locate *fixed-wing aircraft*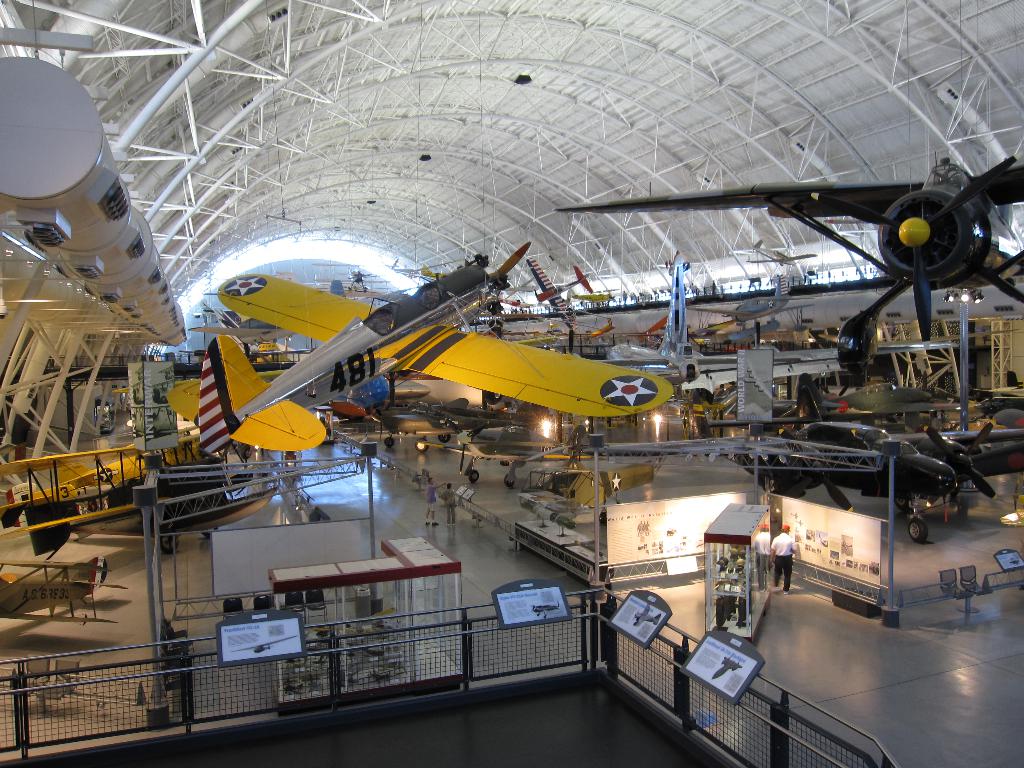
(left=311, top=263, right=382, bottom=295)
